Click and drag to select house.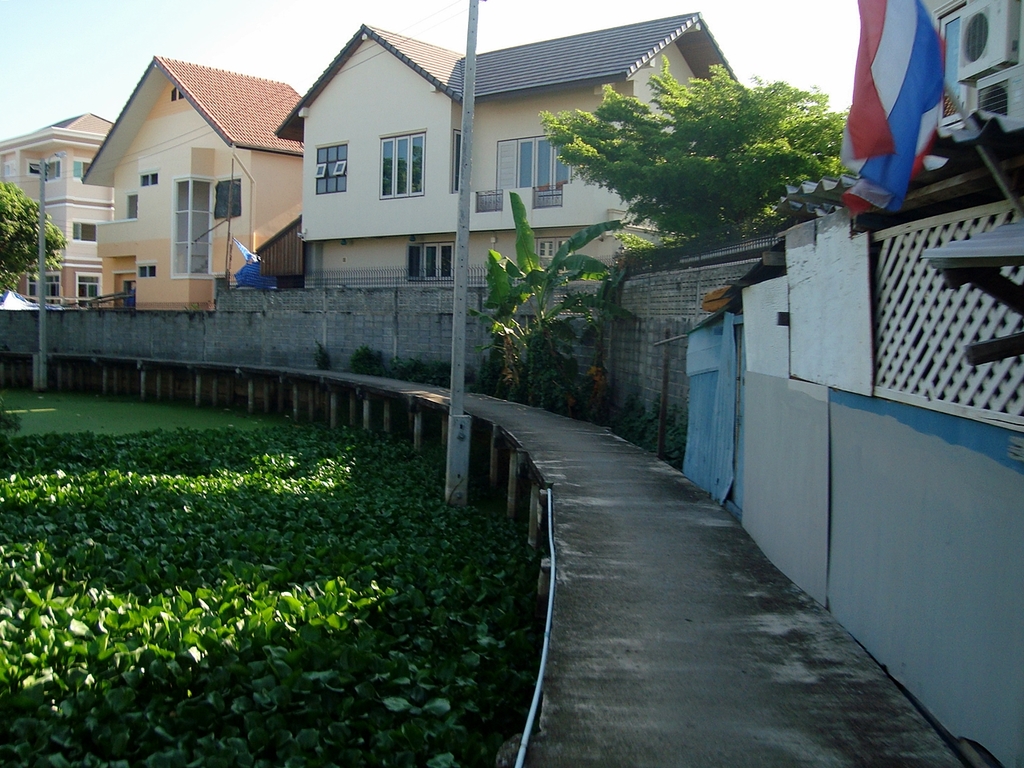
Selection: (78, 50, 302, 308).
